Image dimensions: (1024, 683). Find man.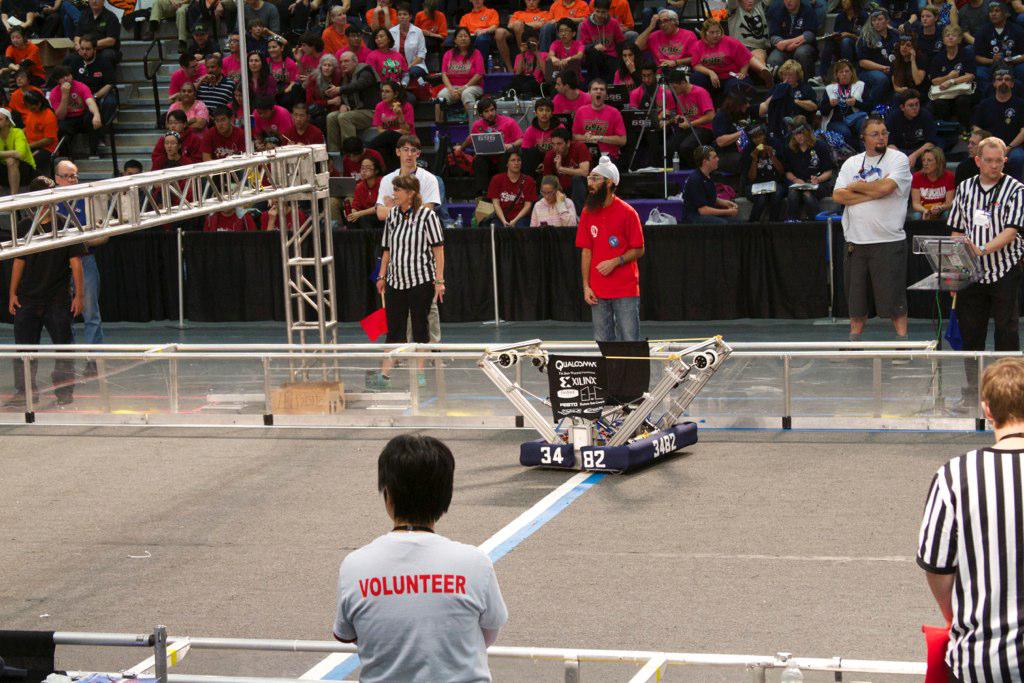
crop(375, 134, 460, 367).
